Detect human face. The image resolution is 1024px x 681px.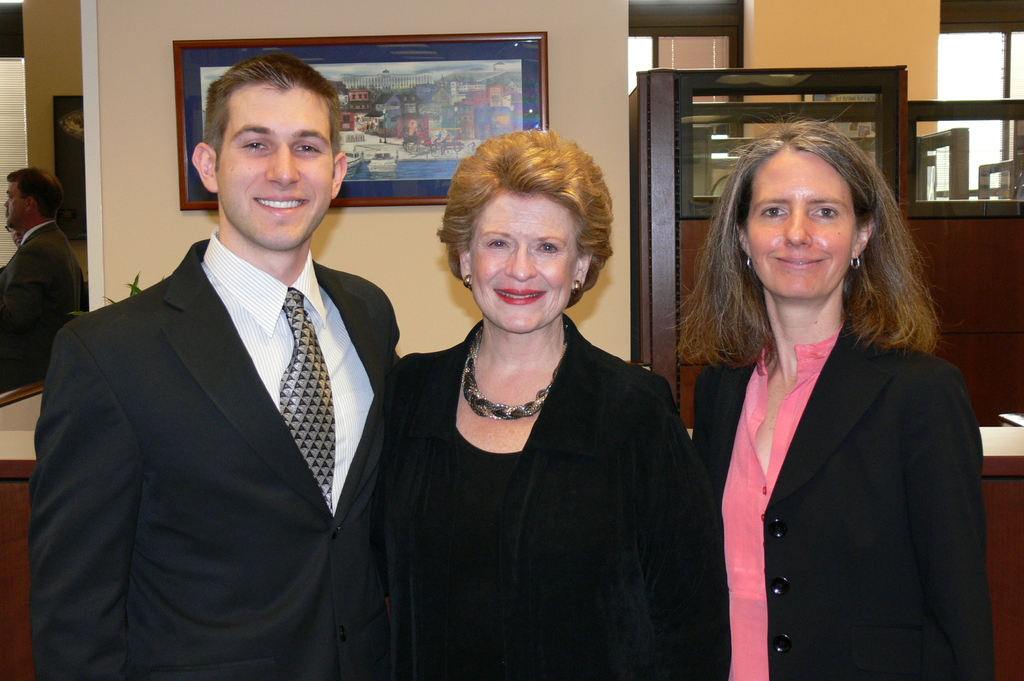
742/148/858/303.
